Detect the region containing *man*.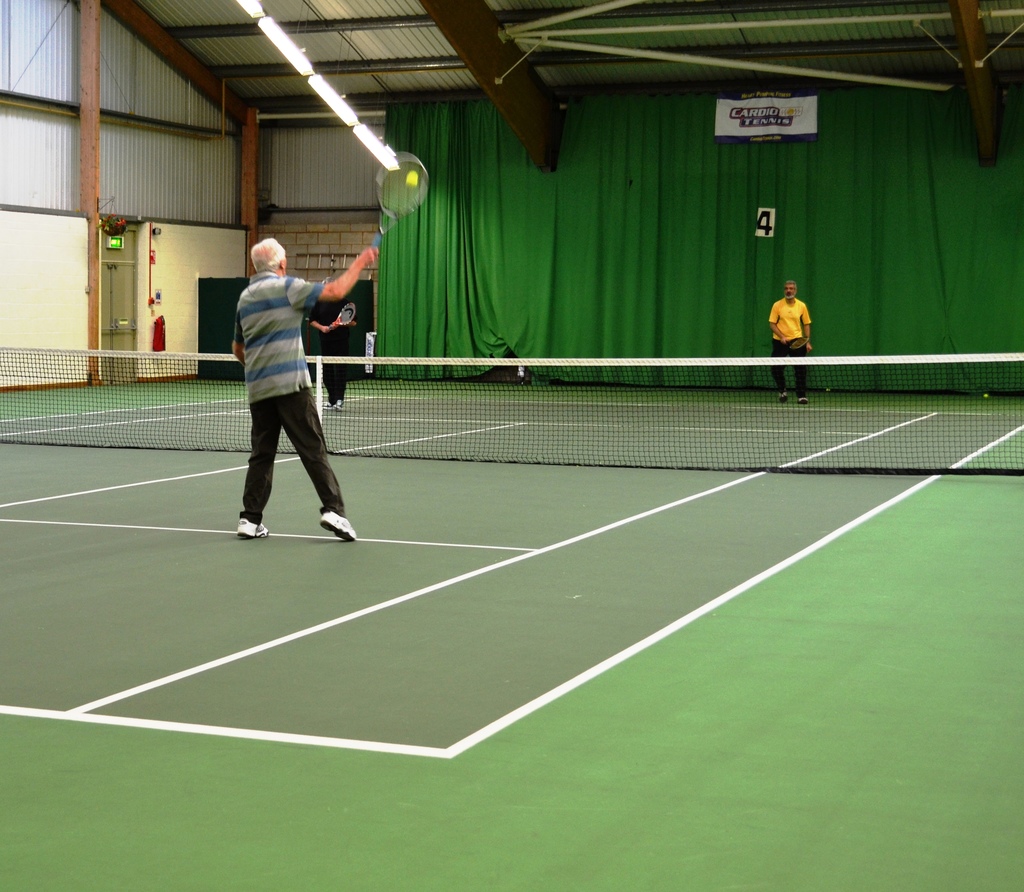
x1=213, y1=216, x2=358, y2=555.
